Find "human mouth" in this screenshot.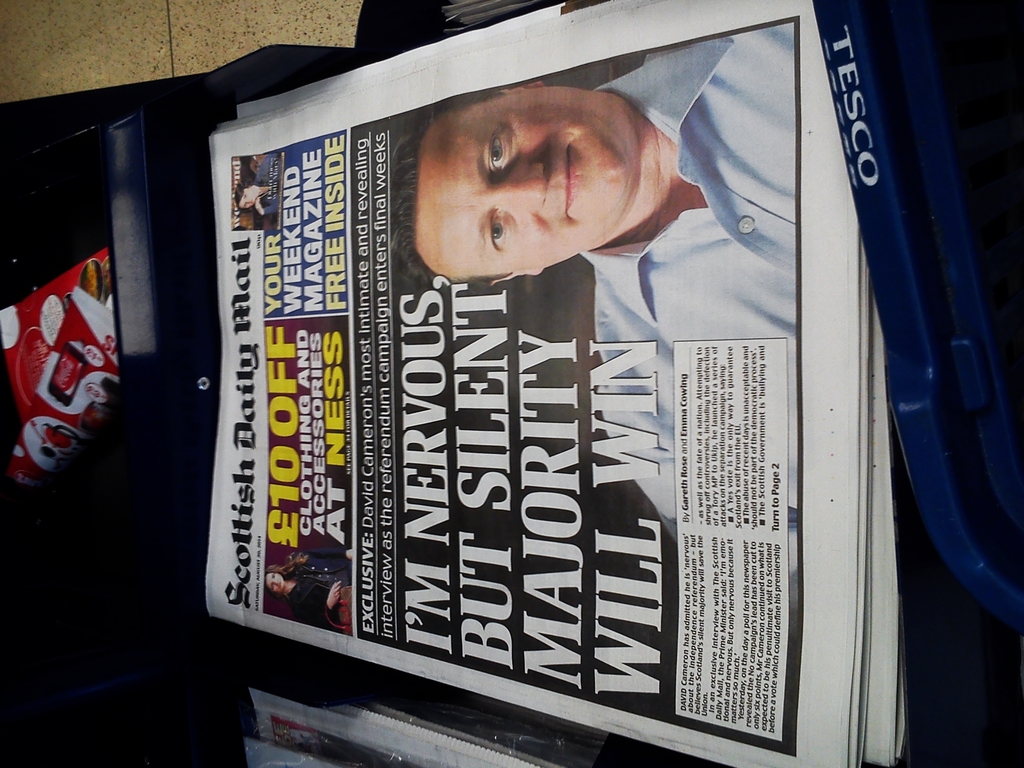
The bounding box for "human mouth" is 555,138,581,214.
